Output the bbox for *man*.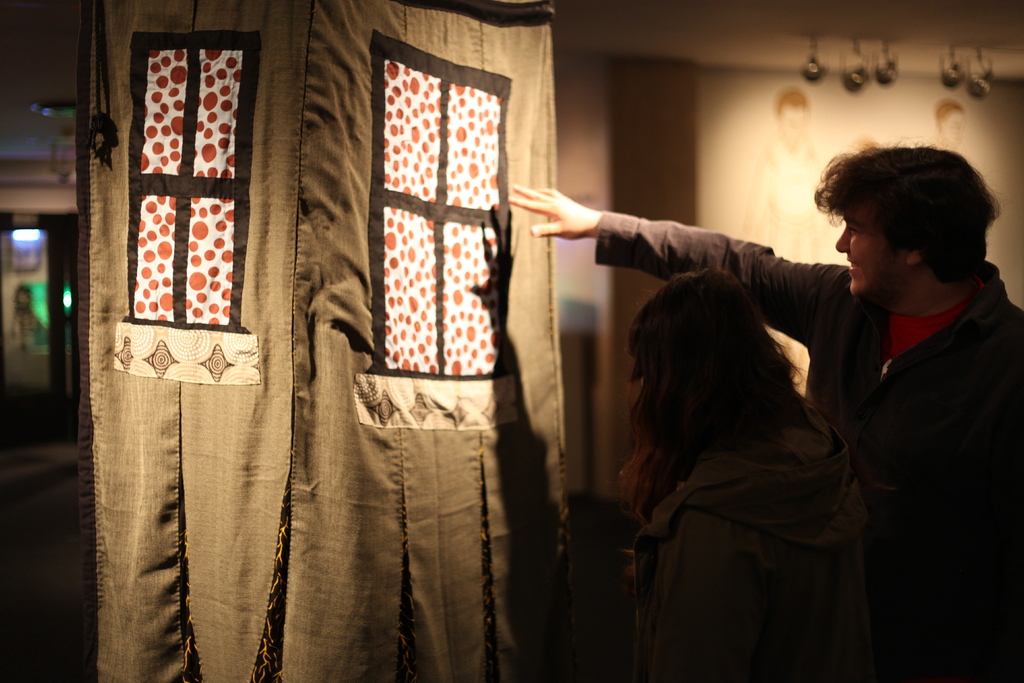
<region>499, 169, 1023, 680</region>.
